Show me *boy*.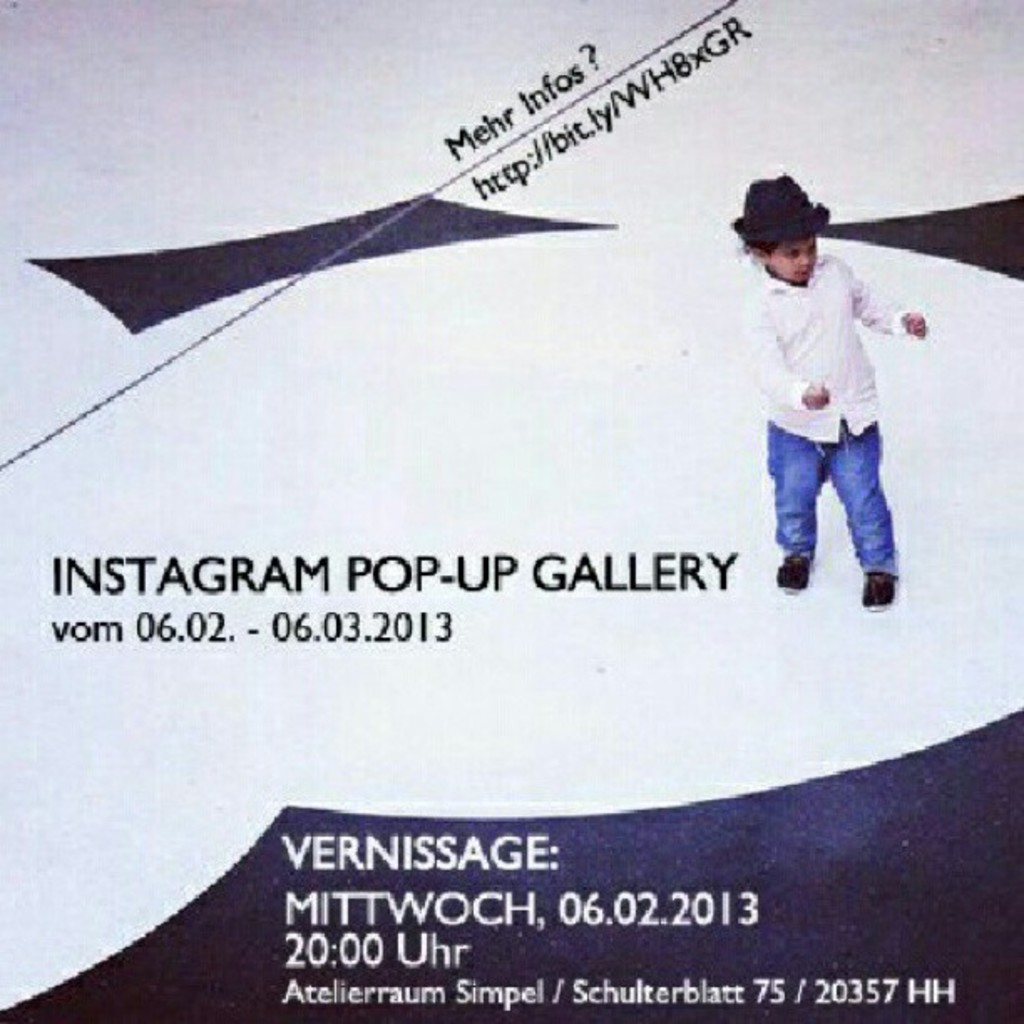
*boy* is here: BBox(731, 172, 934, 612).
